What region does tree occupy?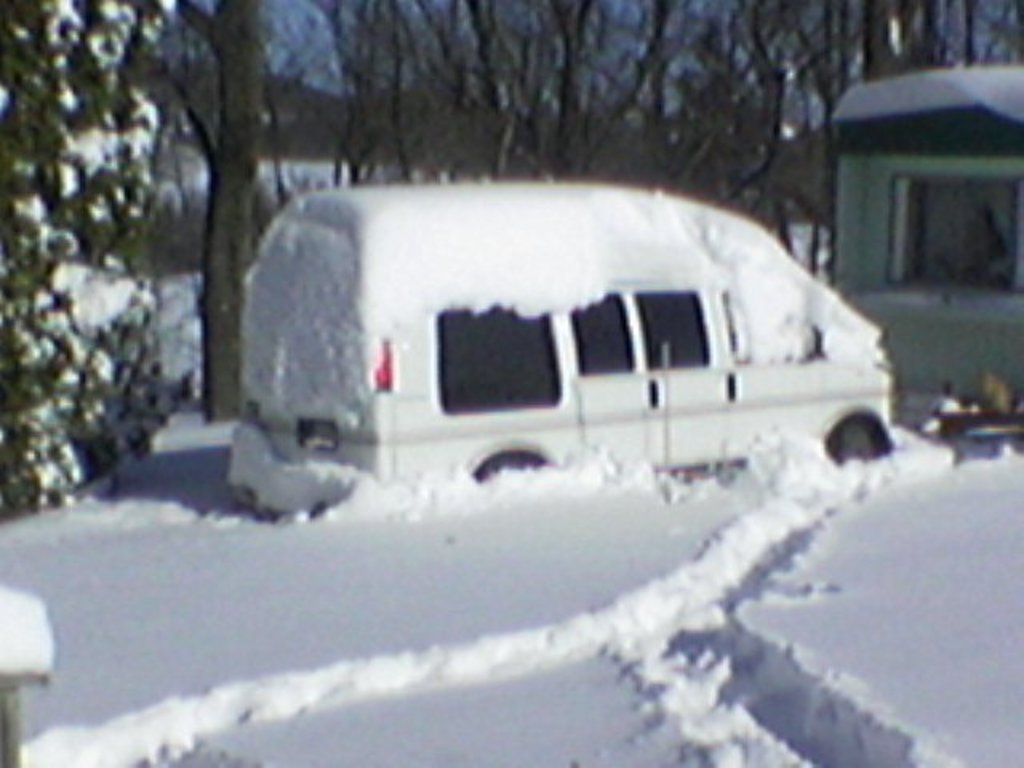
<region>154, 0, 320, 424</region>.
